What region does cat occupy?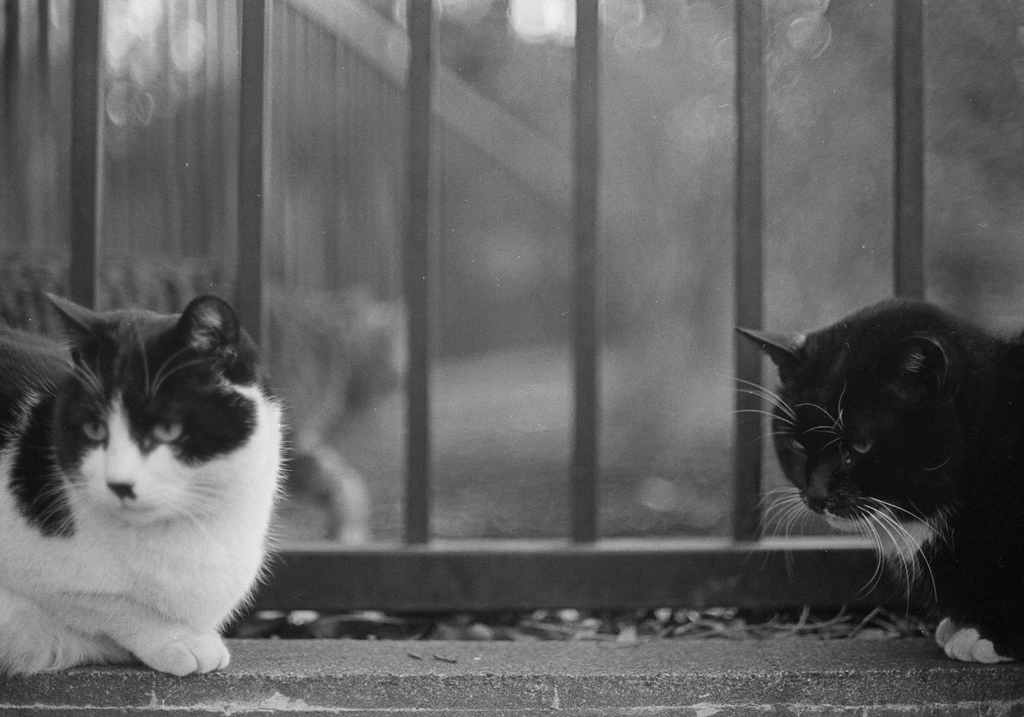
crop(718, 296, 1023, 664).
